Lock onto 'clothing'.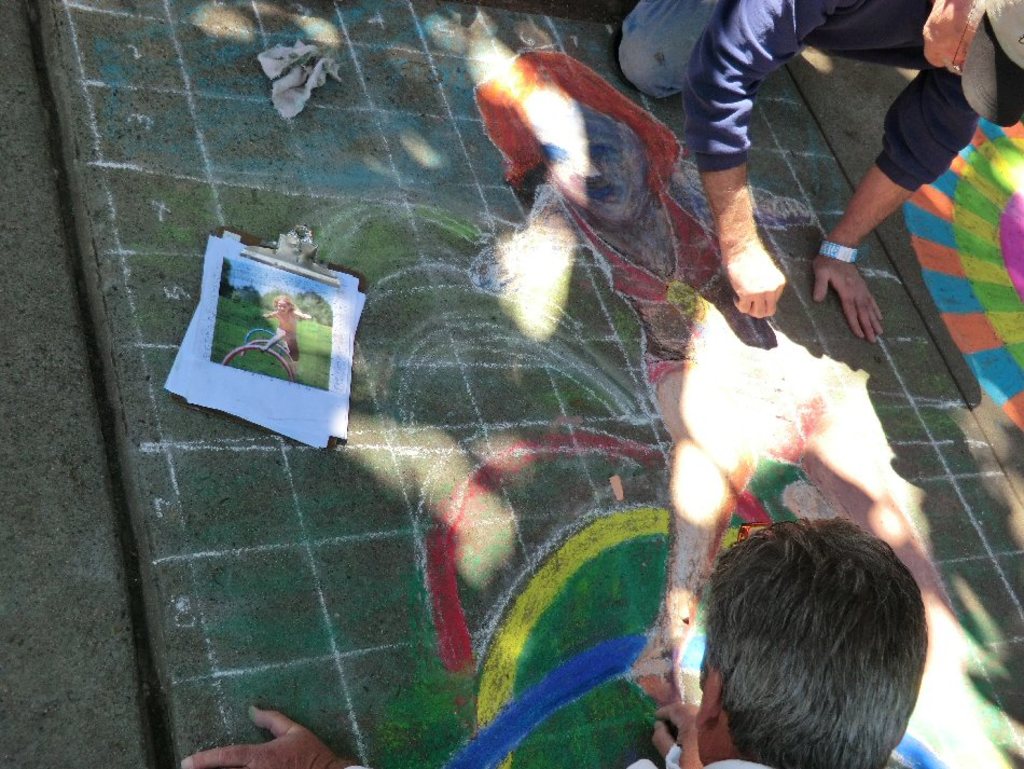
Locked: (626, 742, 776, 768).
